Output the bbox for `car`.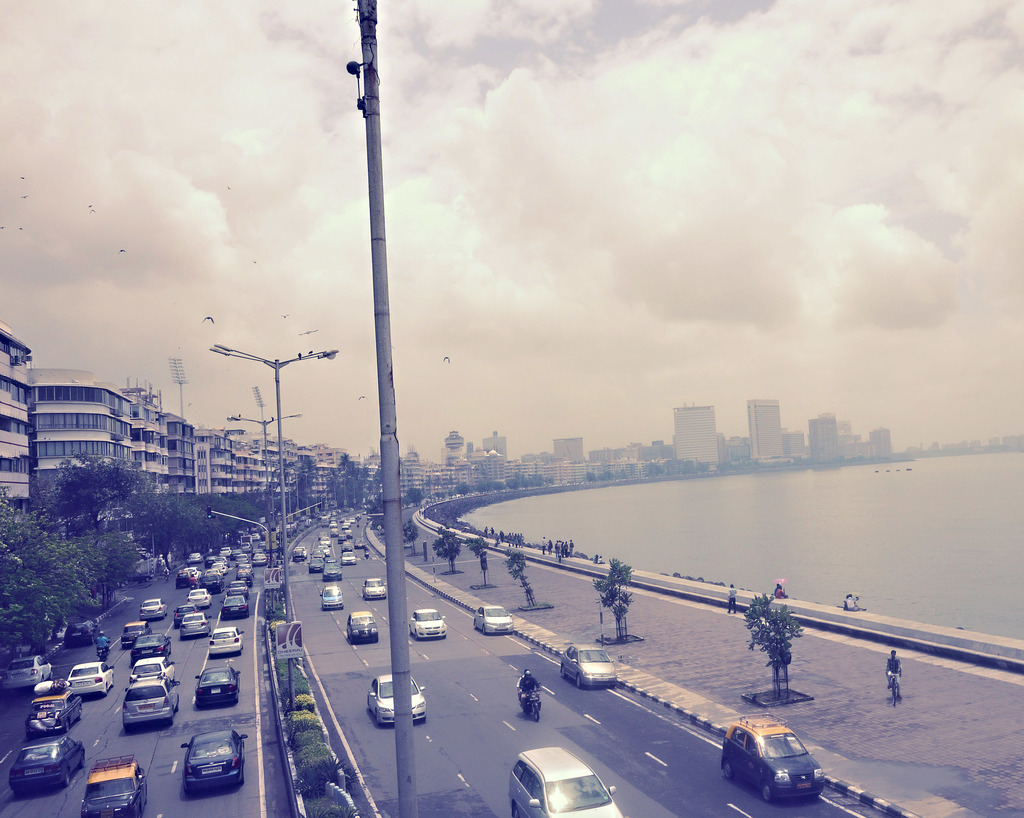
[left=120, top=676, right=180, bottom=729].
